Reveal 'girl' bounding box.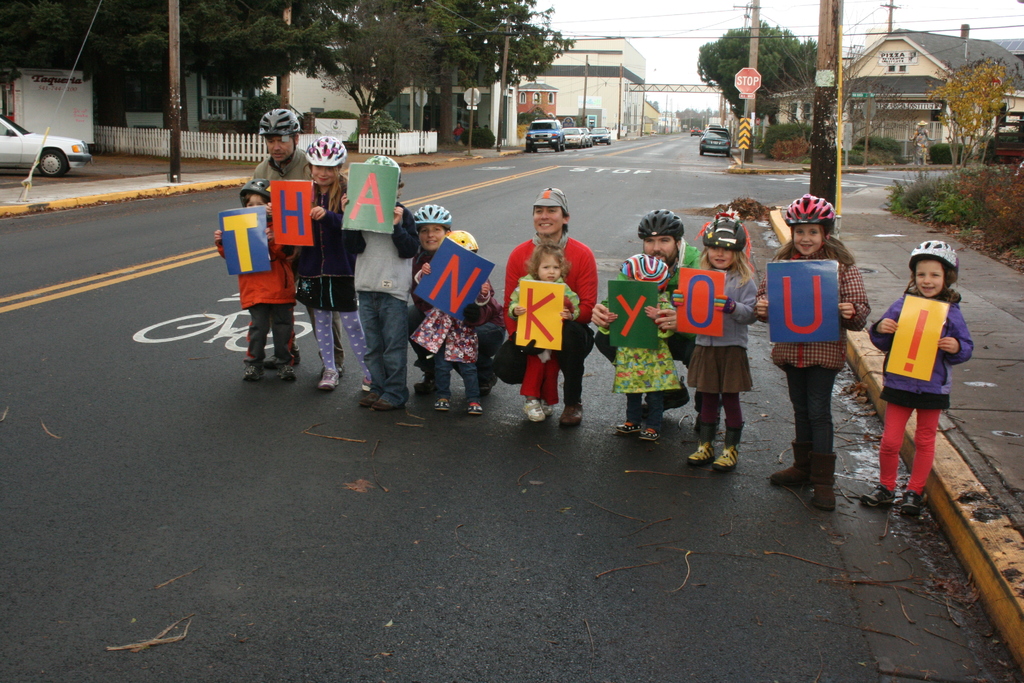
Revealed: bbox=(414, 227, 495, 420).
